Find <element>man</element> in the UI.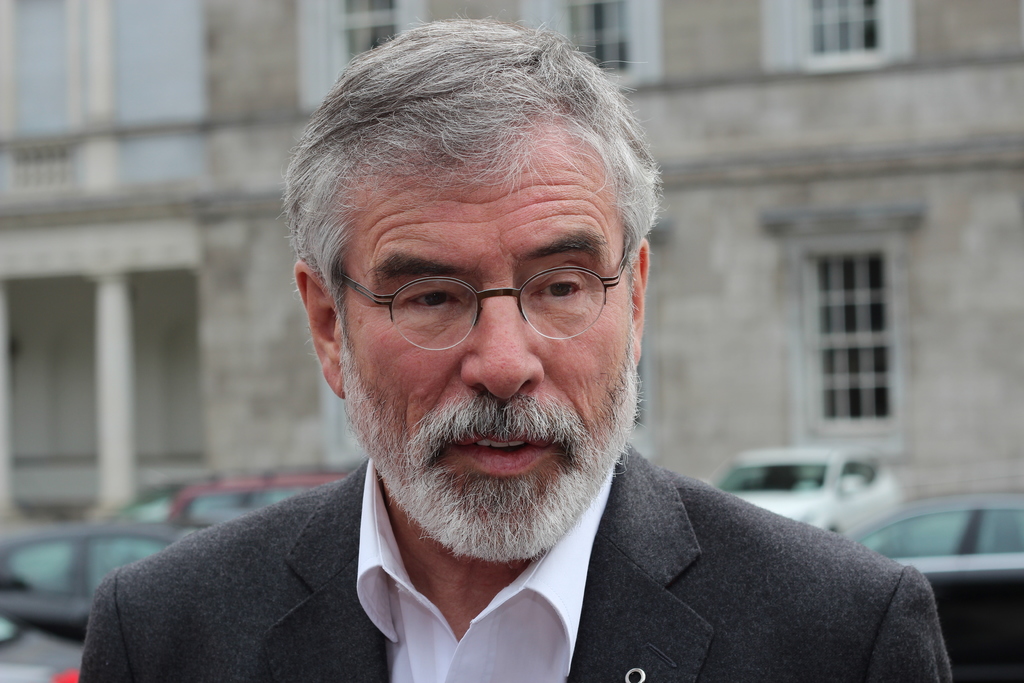
UI element at 71 47 927 682.
